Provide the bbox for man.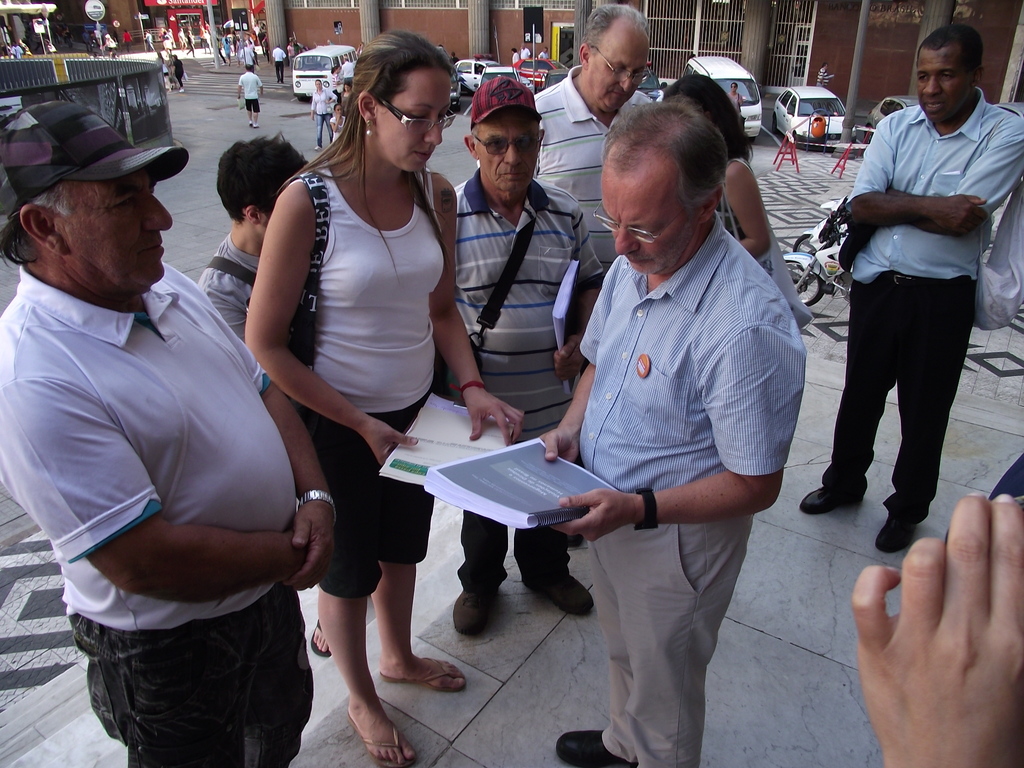
{"left": 819, "top": 63, "right": 828, "bottom": 84}.
